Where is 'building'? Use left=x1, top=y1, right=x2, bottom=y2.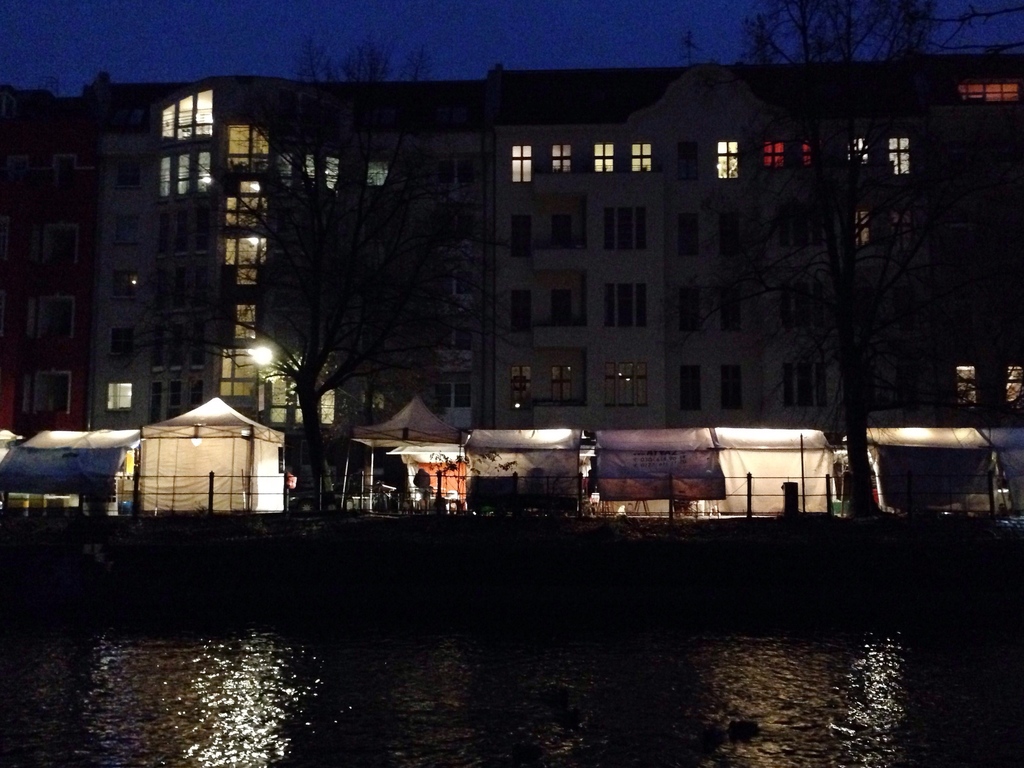
left=84, top=61, right=494, bottom=433.
